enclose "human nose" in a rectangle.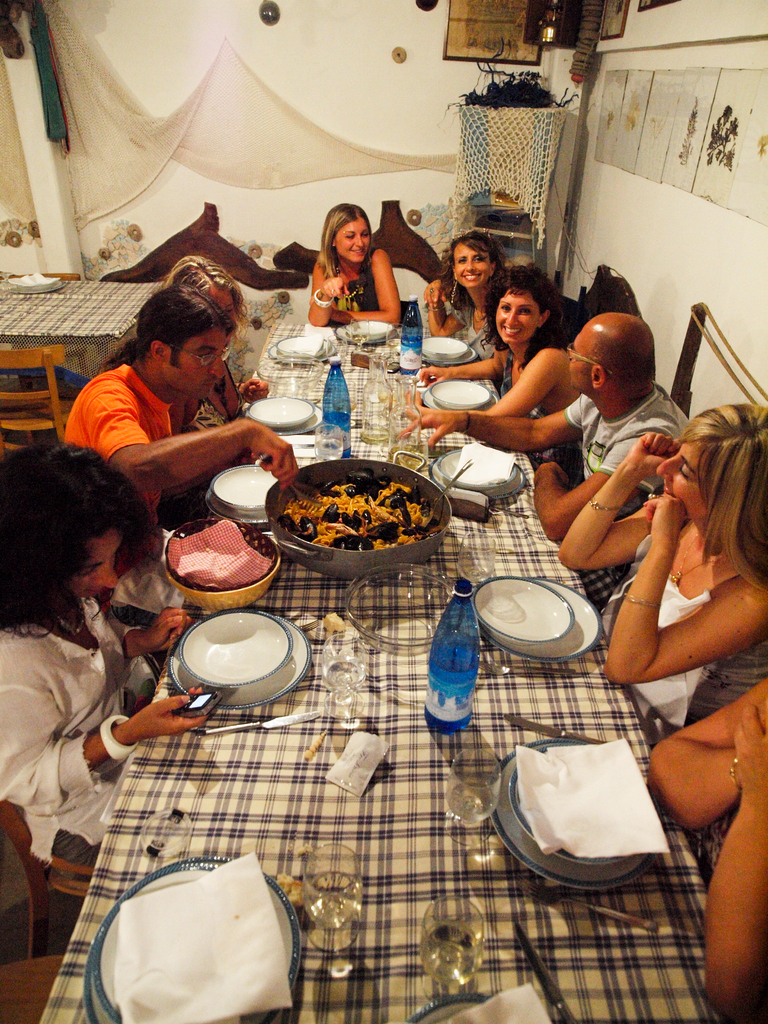
[x1=350, y1=236, x2=364, y2=248].
